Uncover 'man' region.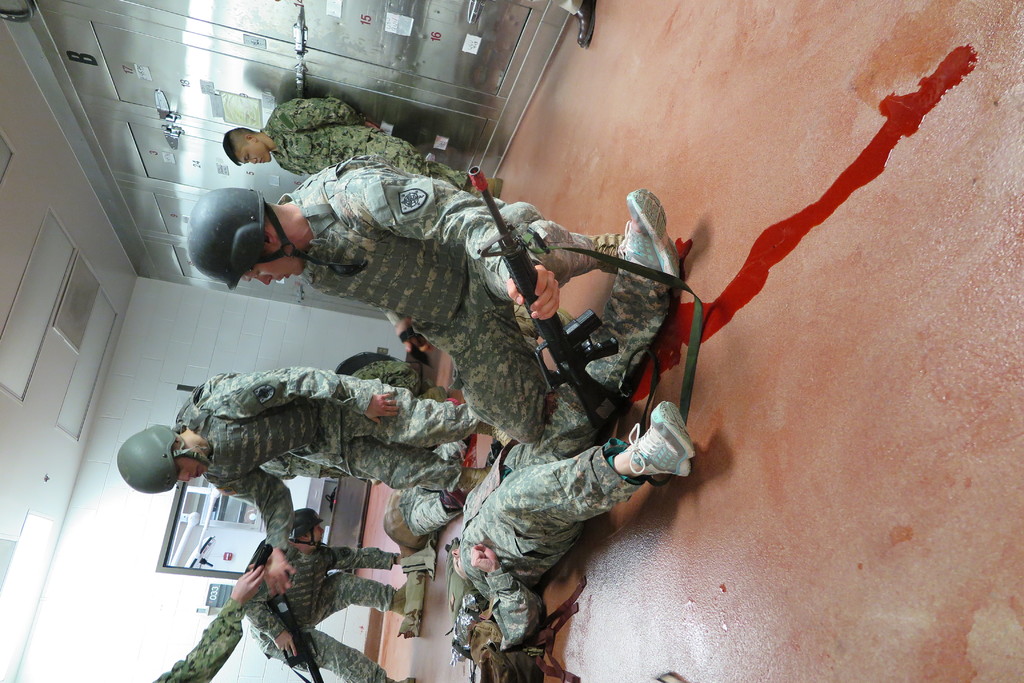
Uncovered: region(186, 152, 632, 437).
